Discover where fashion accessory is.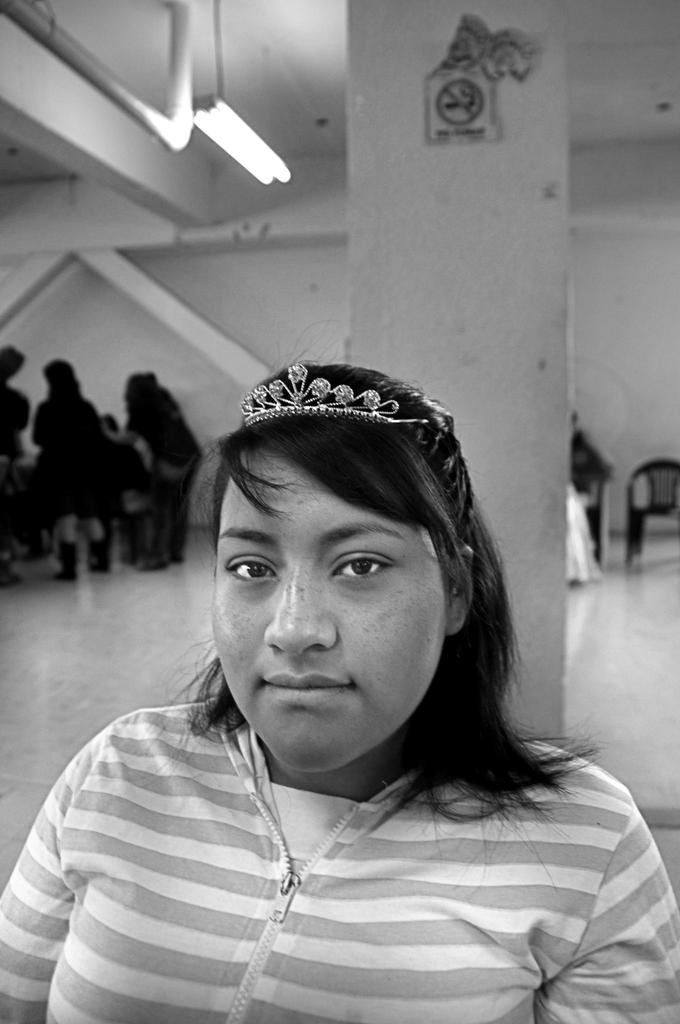
Discovered at x1=238, y1=362, x2=437, y2=435.
